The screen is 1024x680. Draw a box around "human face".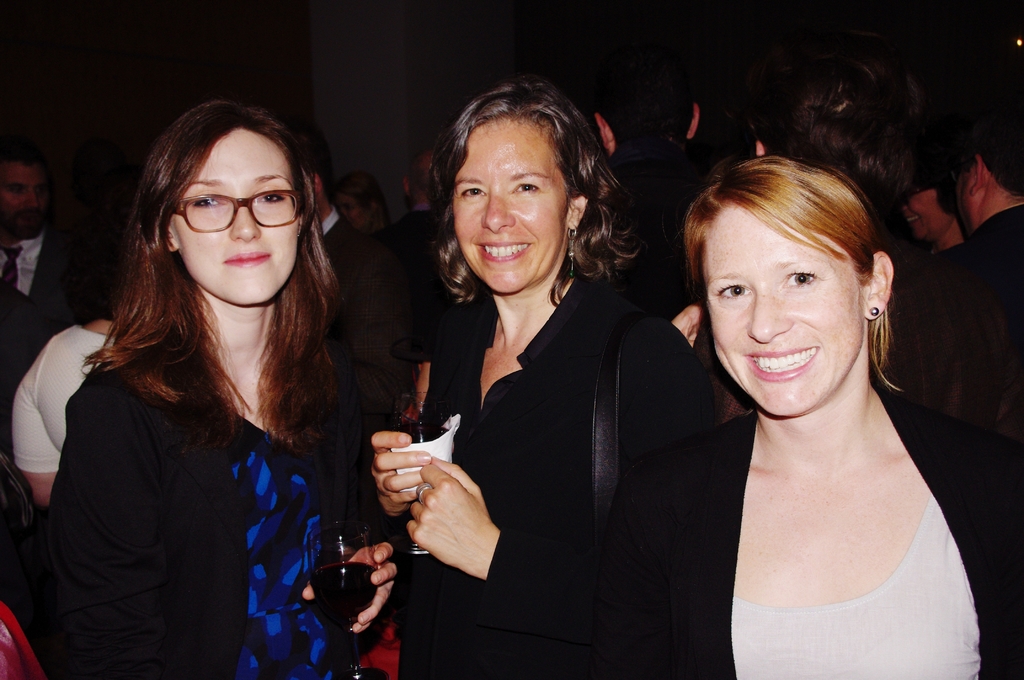
BBox(332, 195, 370, 224).
